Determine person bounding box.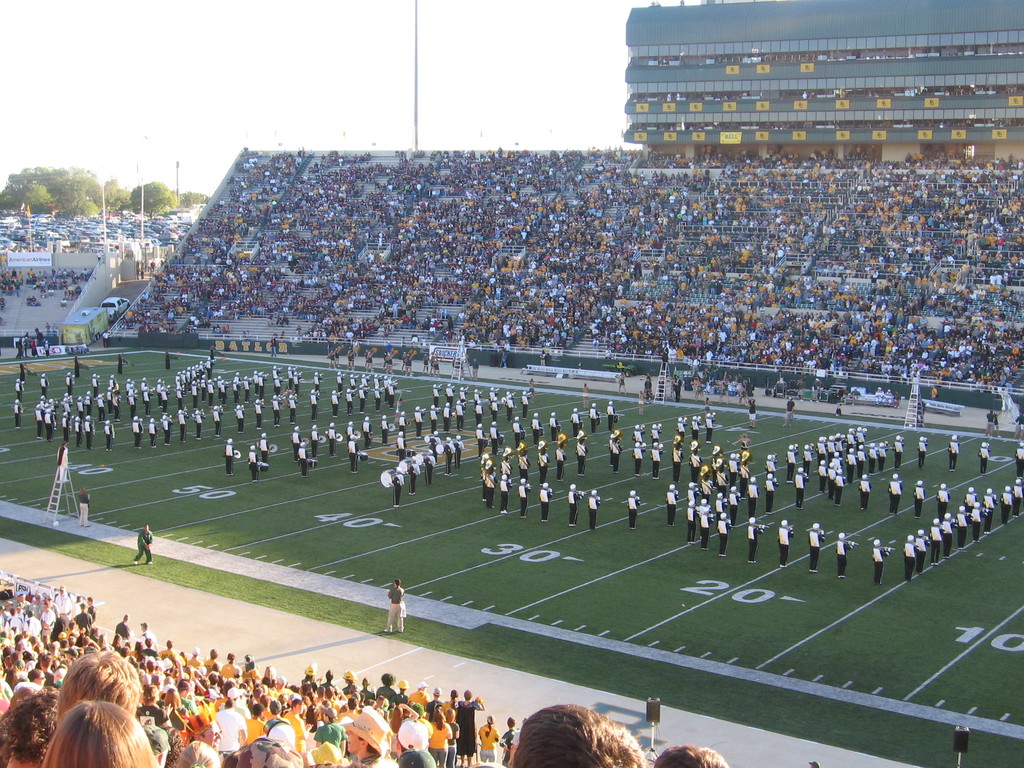
Determined: bbox(636, 445, 640, 481).
